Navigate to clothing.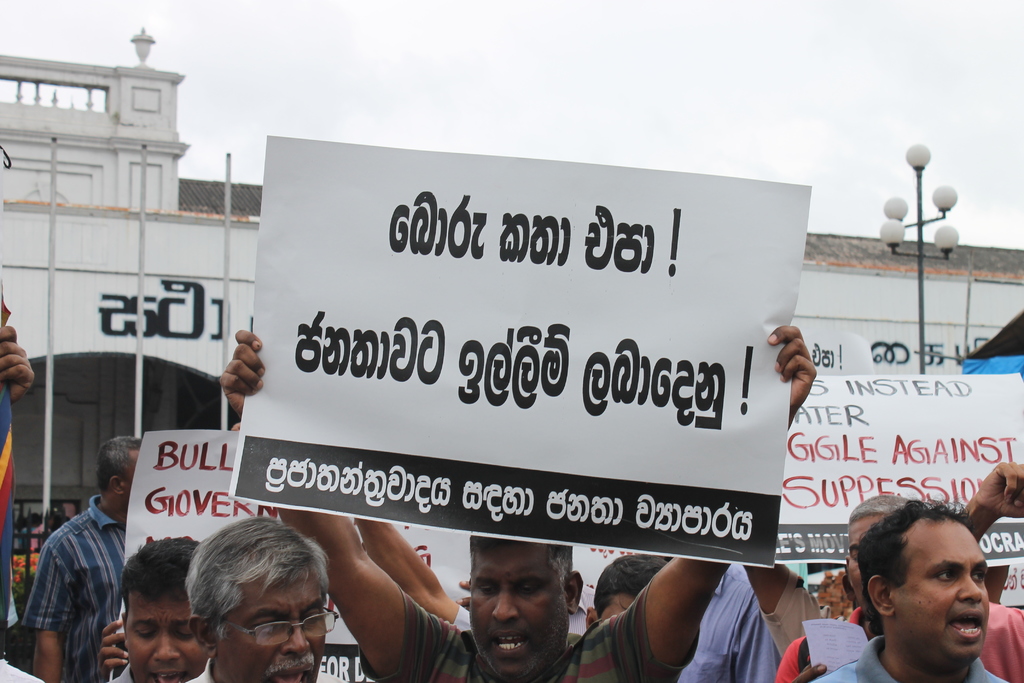
Navigation target: x1=638 y1=563 x2=798 y2=682.
